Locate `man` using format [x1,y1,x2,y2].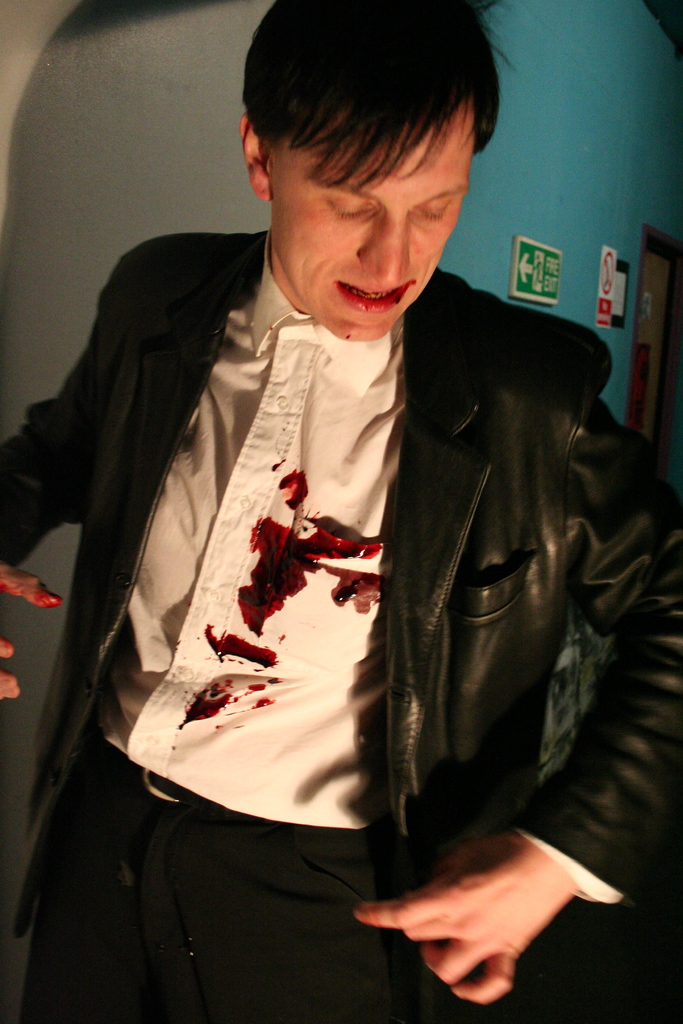
[32,24,641,964].
